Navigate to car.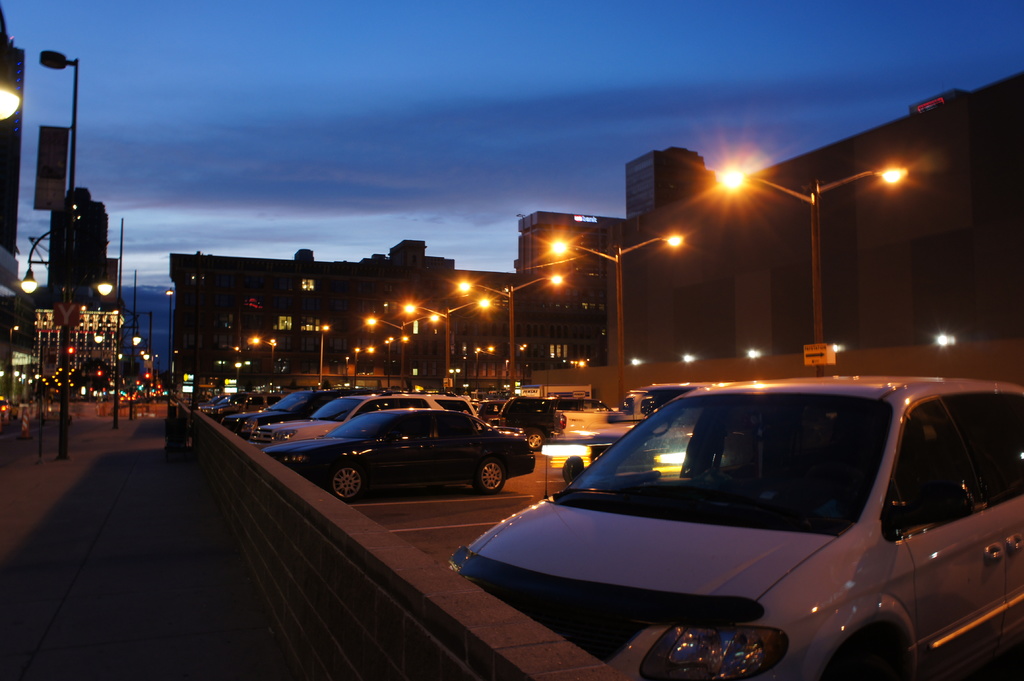
Navigation target: <bbox>253, 386, 477, 445</bbox>.
